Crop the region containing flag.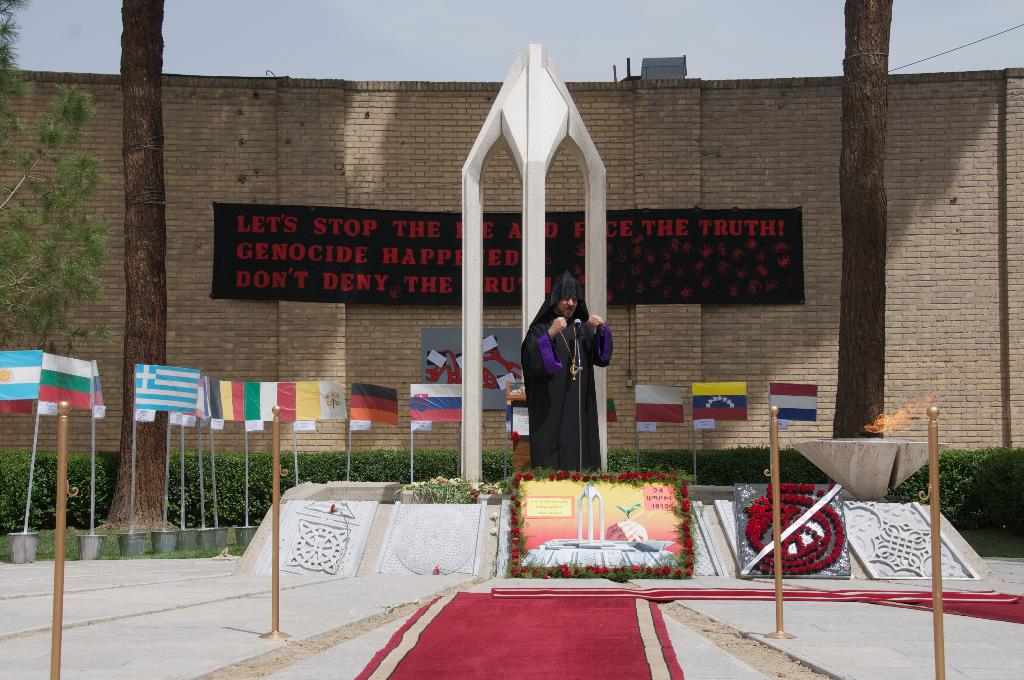
Crop region: x1=408, y1=380, x2=457, y2=429.
